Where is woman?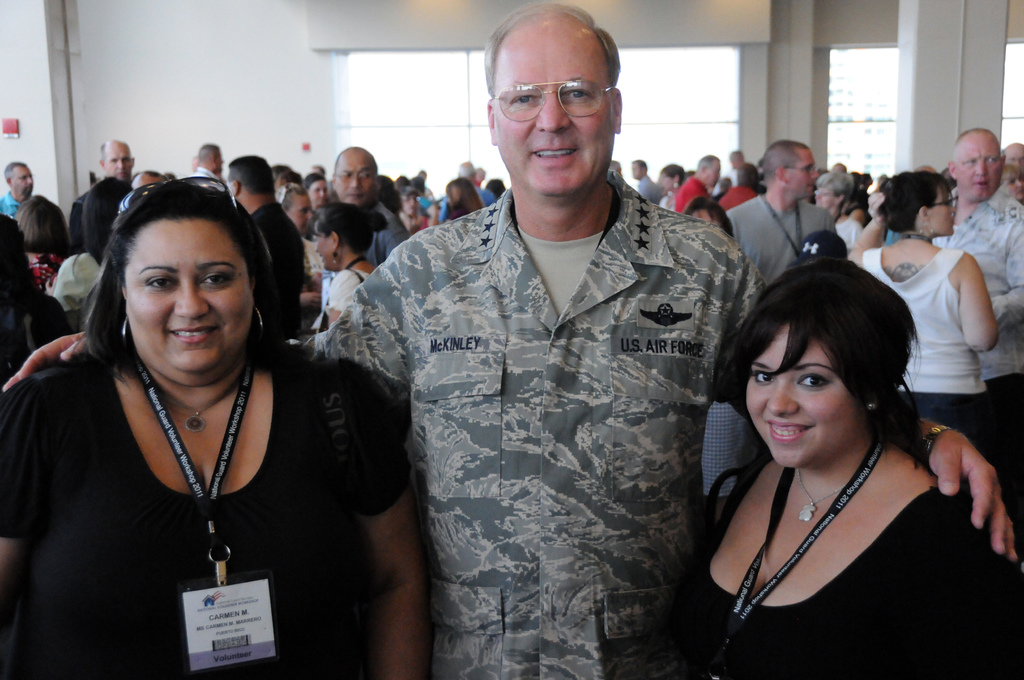
detection(16, 152, 404, 667).
